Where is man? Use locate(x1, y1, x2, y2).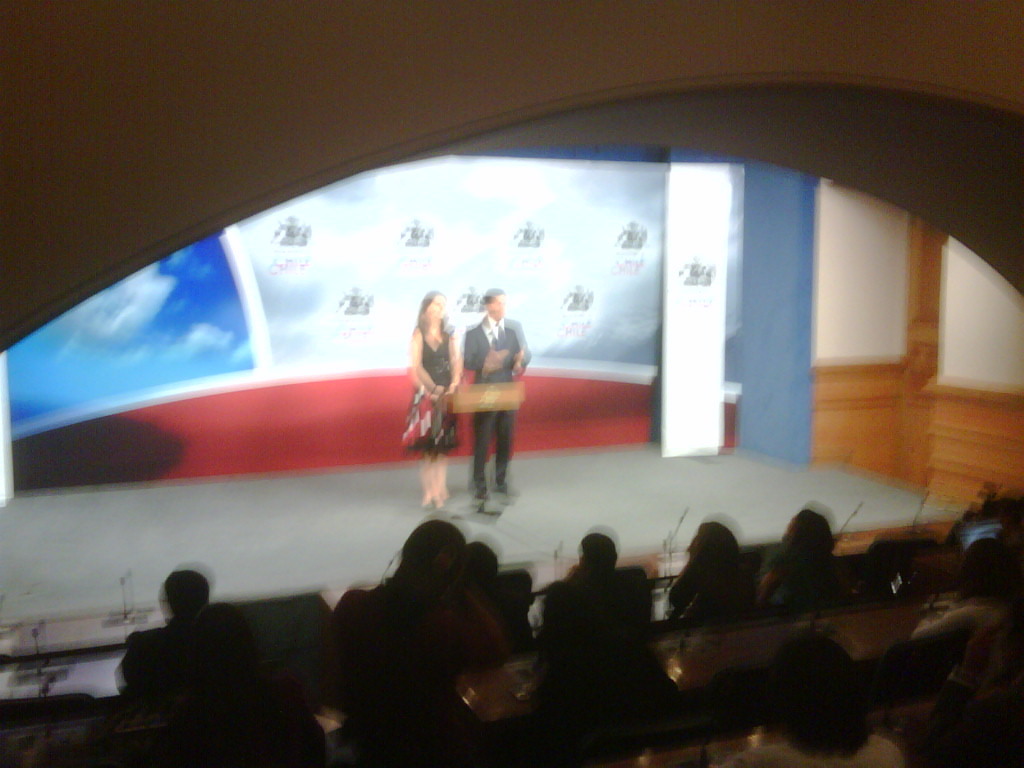
locate(464, 287, 528, 498).
